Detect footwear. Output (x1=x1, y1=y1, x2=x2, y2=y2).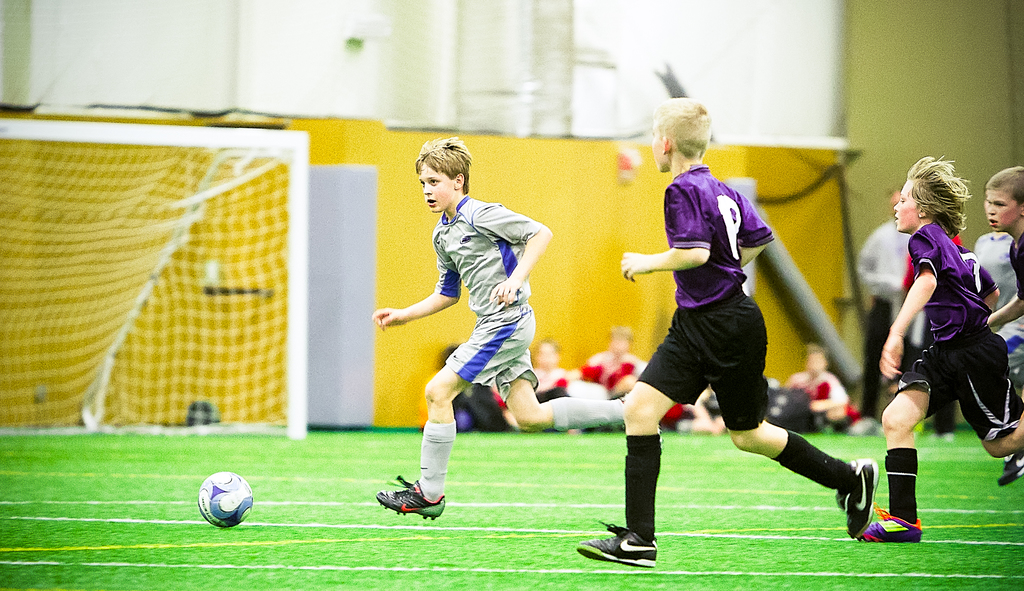
(x1=837, y1=457, x2=879, y2=540).
